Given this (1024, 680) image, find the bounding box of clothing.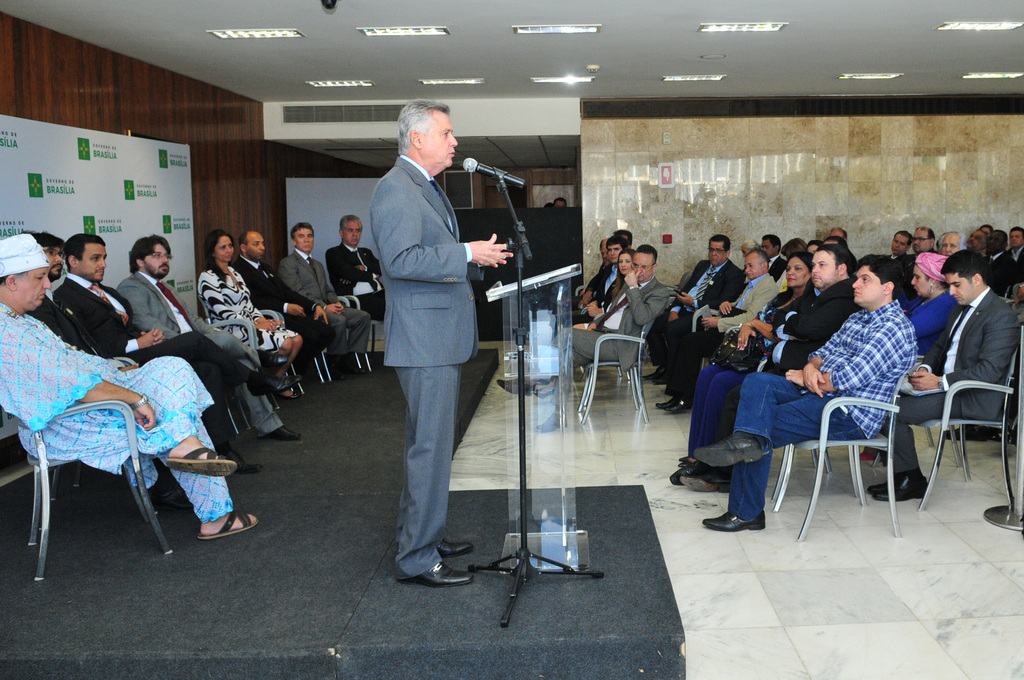
{"left": 689, "top": 286, "right": 816, "bottom": 408}.
